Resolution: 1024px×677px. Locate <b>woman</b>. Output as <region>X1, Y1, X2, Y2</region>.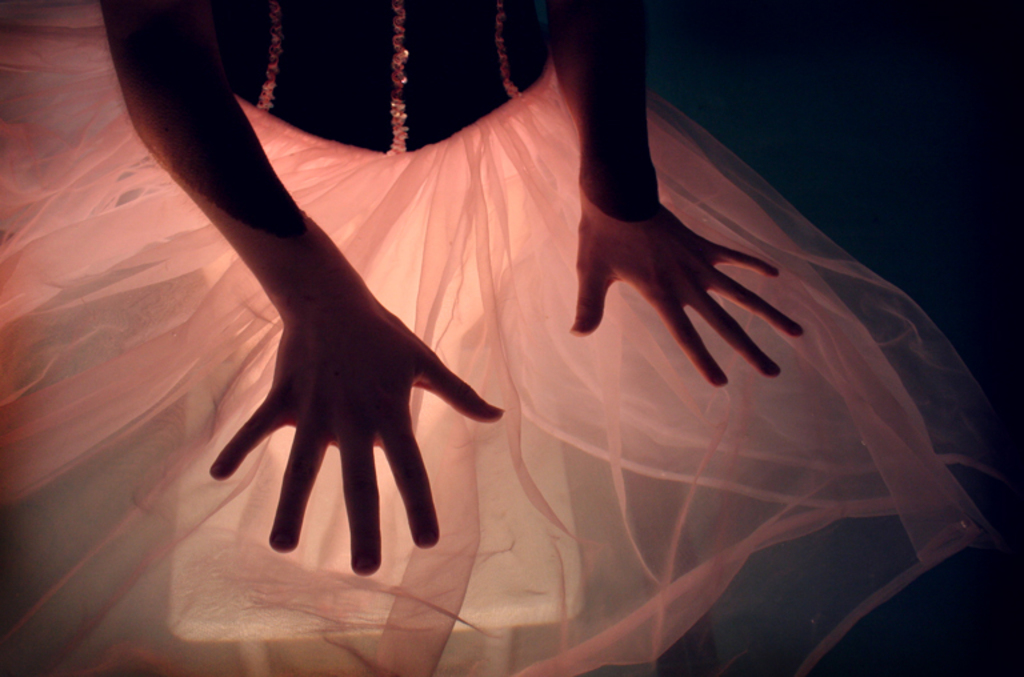
<region>0, 0, 1009, 676</region>.
